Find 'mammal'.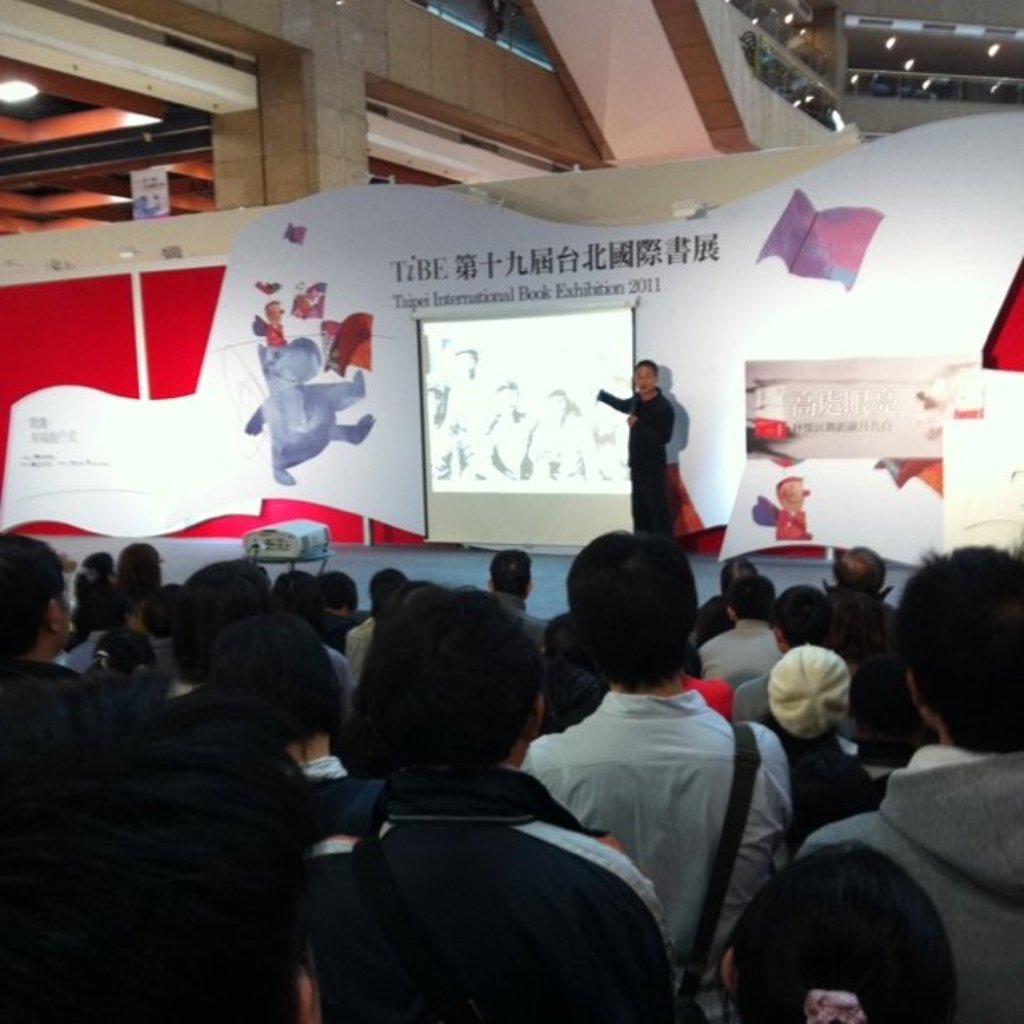
x1=524, y1=540, x2=796, y2=994.
